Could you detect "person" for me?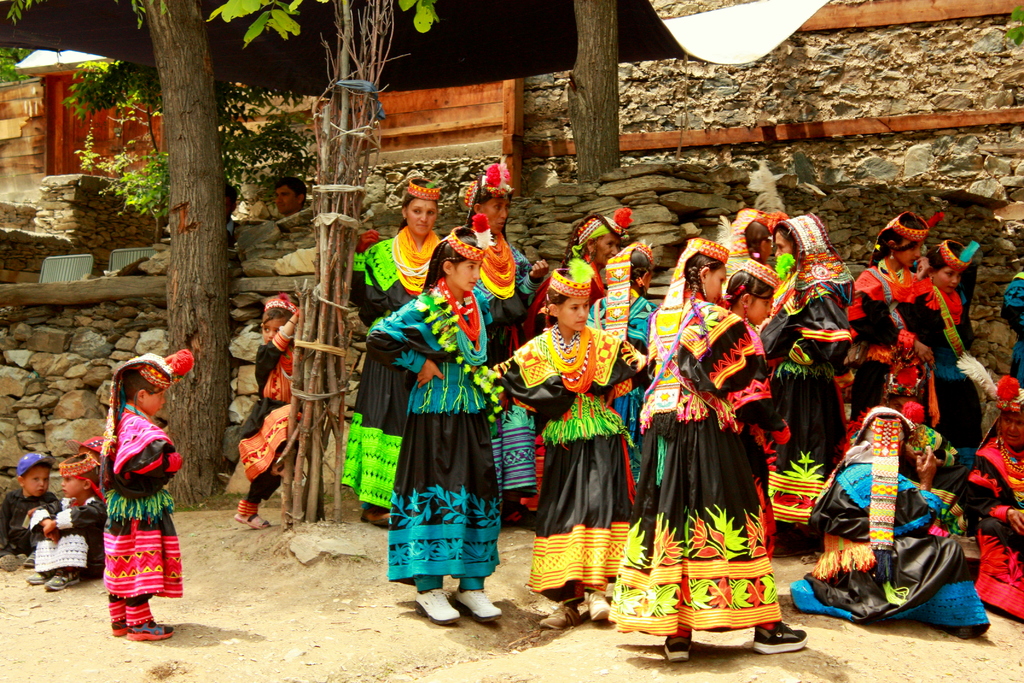
Detection result: region(232, 289, 303, 524).
